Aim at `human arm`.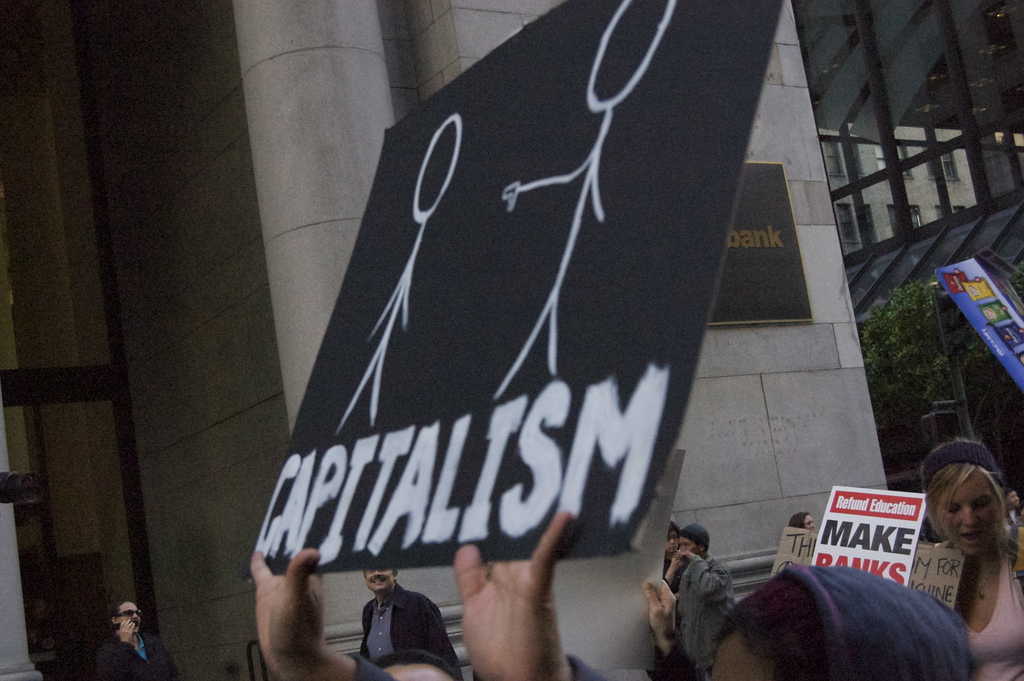
Aimed at locate(684, 554, 735, 596).
